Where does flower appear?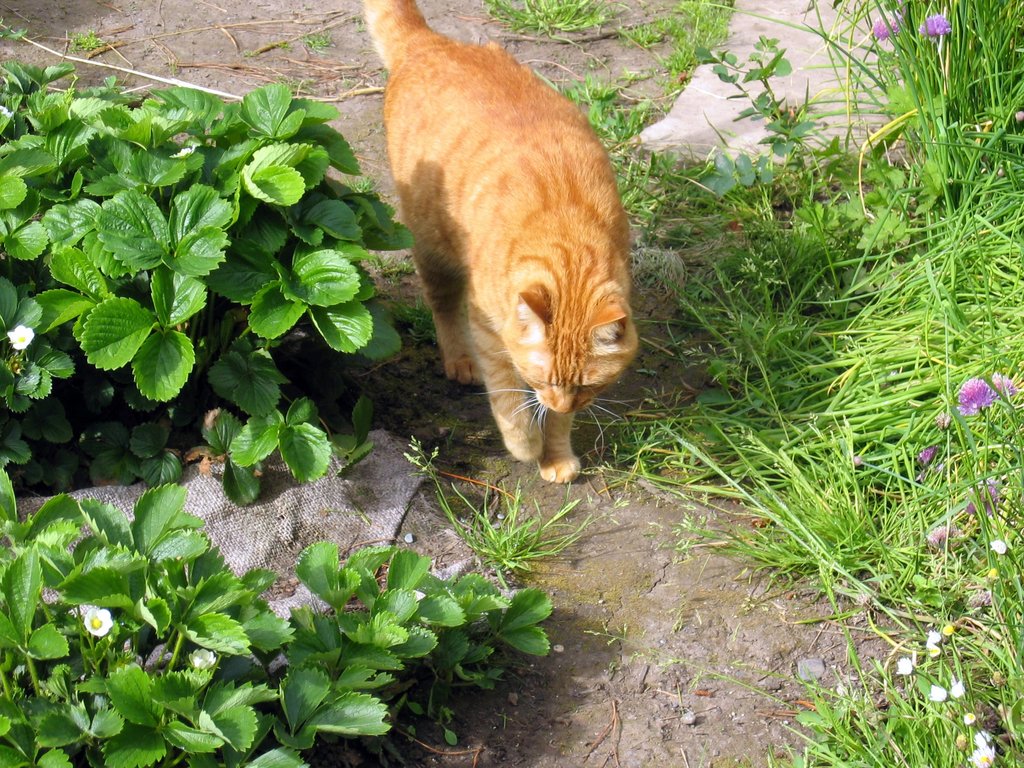
Appears at 922/15/948/37.
